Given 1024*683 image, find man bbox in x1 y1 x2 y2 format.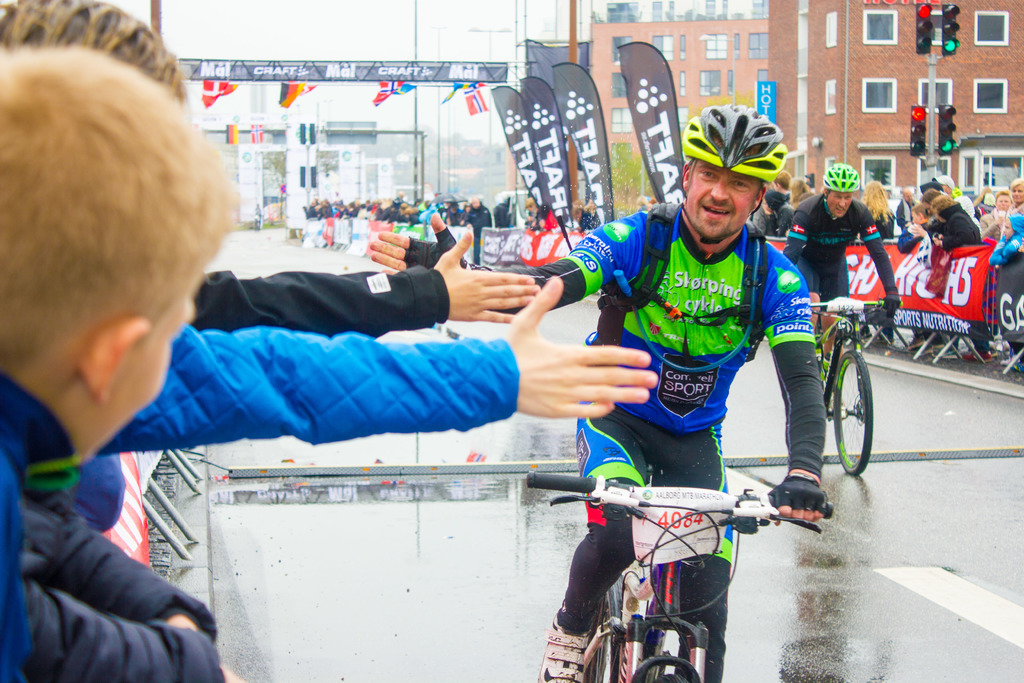
0 43 238 682.
